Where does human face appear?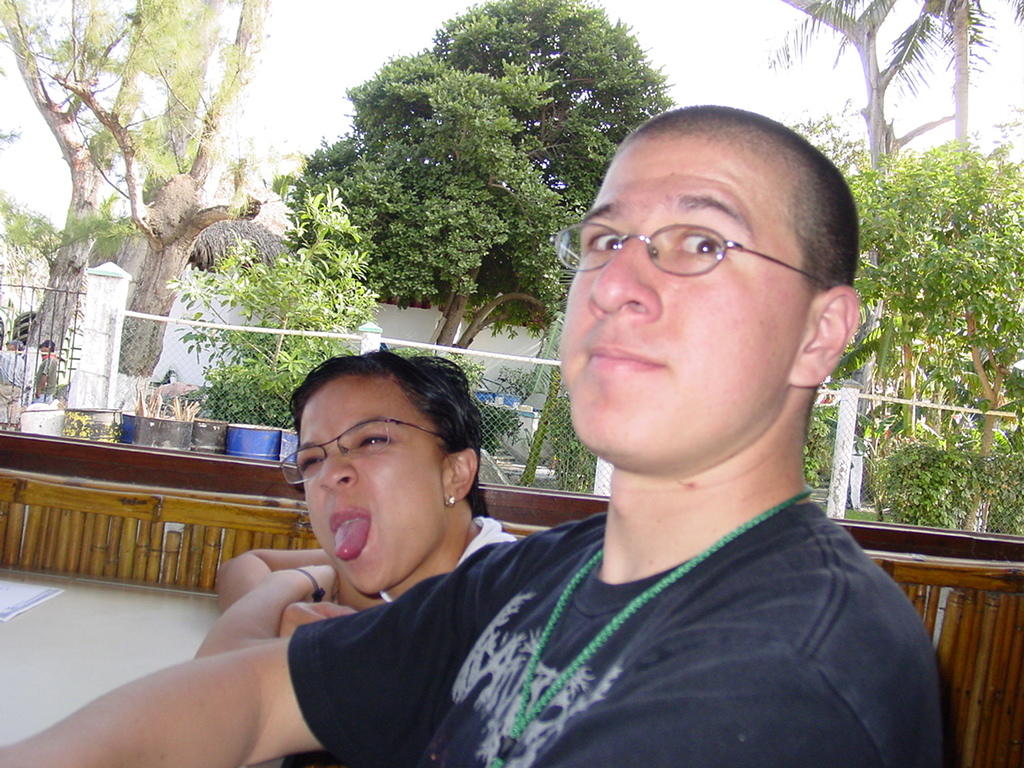
Appears at (556, 136, 790, 450).
